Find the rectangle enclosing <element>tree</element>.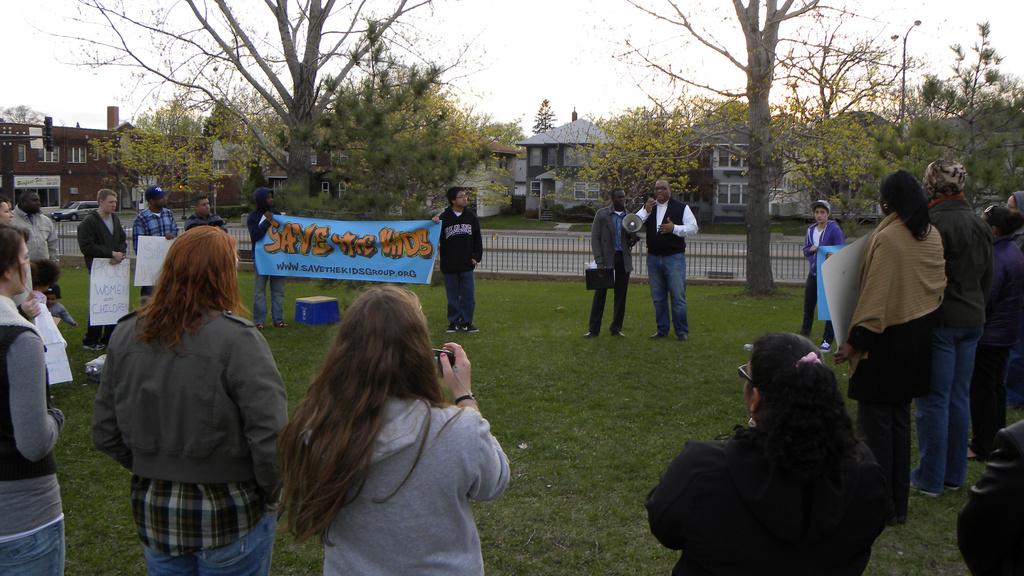
(928,20,1019,159).
